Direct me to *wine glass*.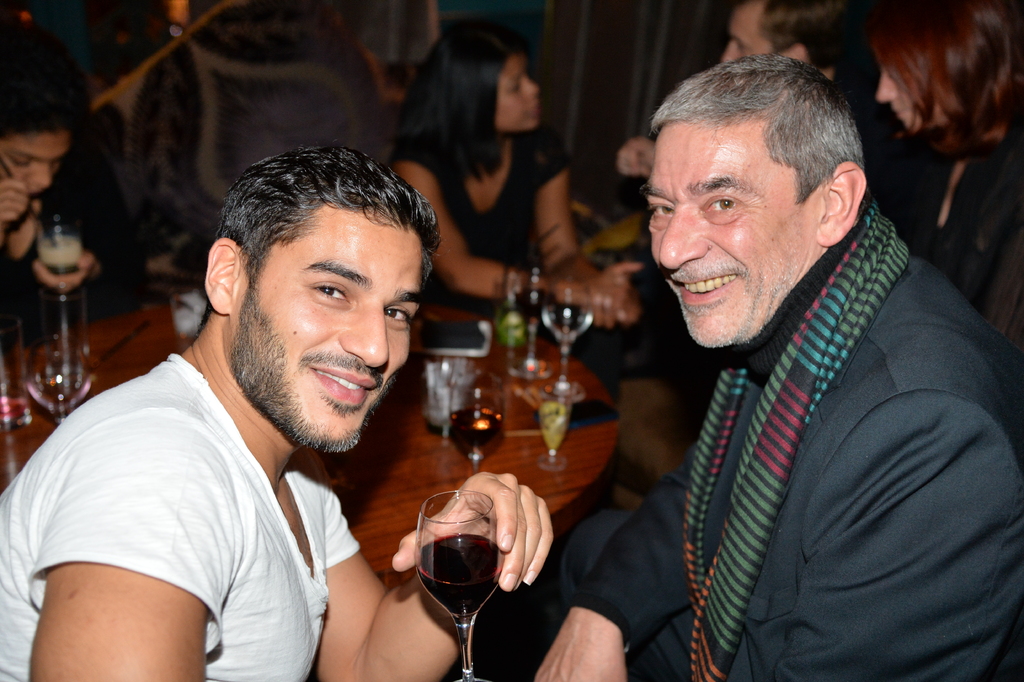
Direction: box(448, 371, 503, 471).
